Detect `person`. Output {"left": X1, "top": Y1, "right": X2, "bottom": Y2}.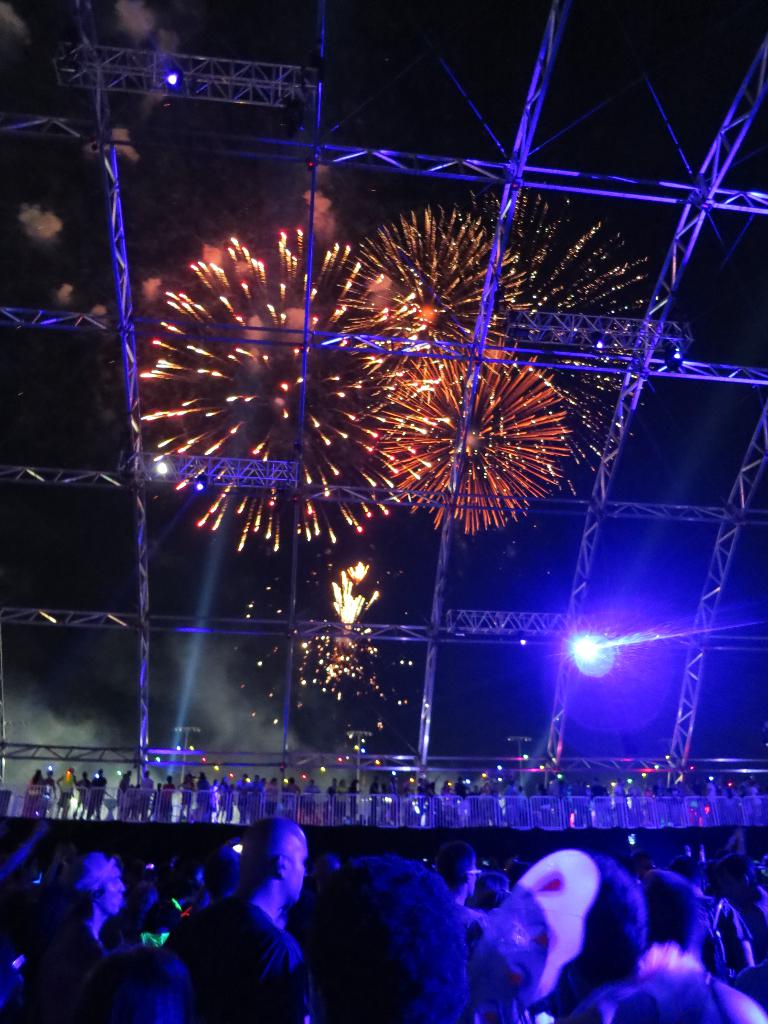
{"left": 165, "top": 823, "right": 324, "bottom": 1023}.
